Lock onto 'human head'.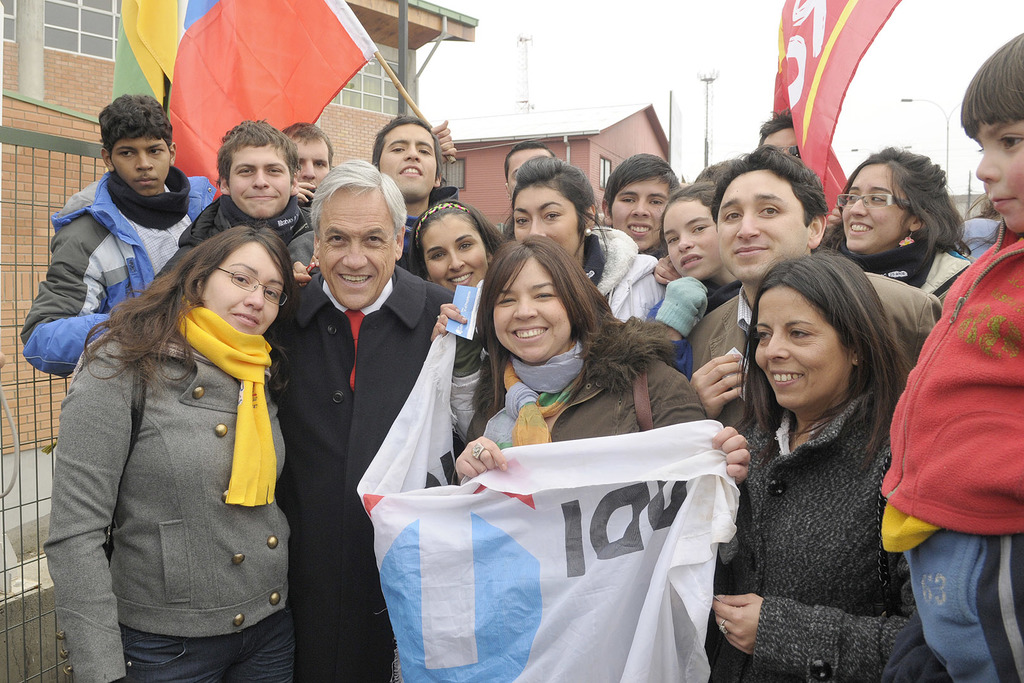
Locked: x1=94 y1=89 x2=178 y2=198.
